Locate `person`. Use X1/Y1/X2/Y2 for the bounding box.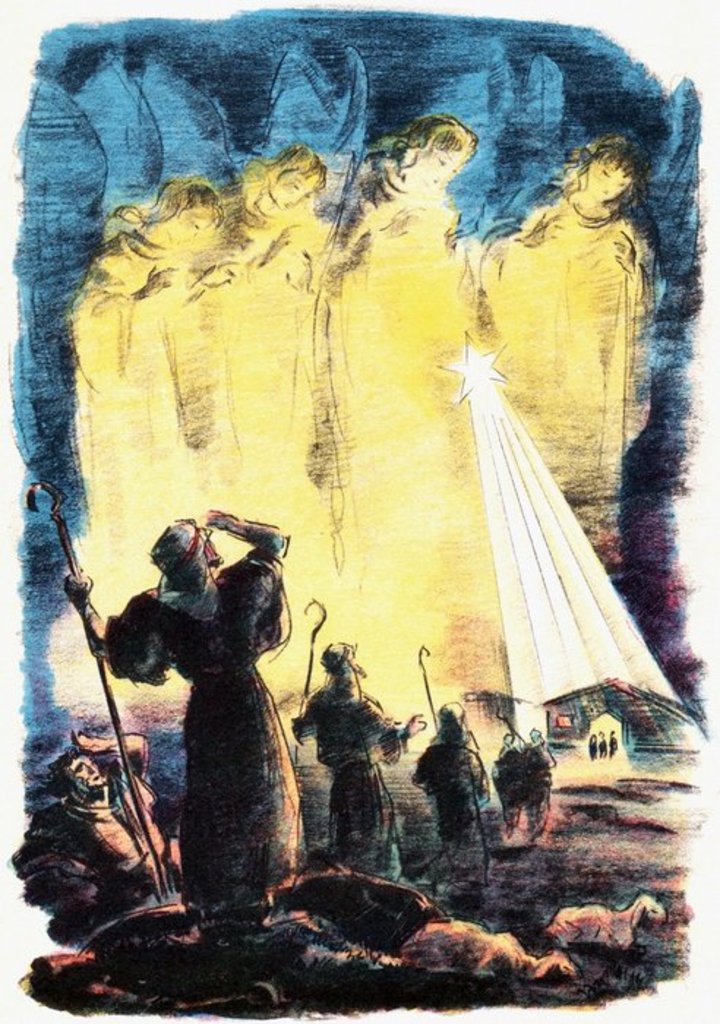
13/729/180/911.
